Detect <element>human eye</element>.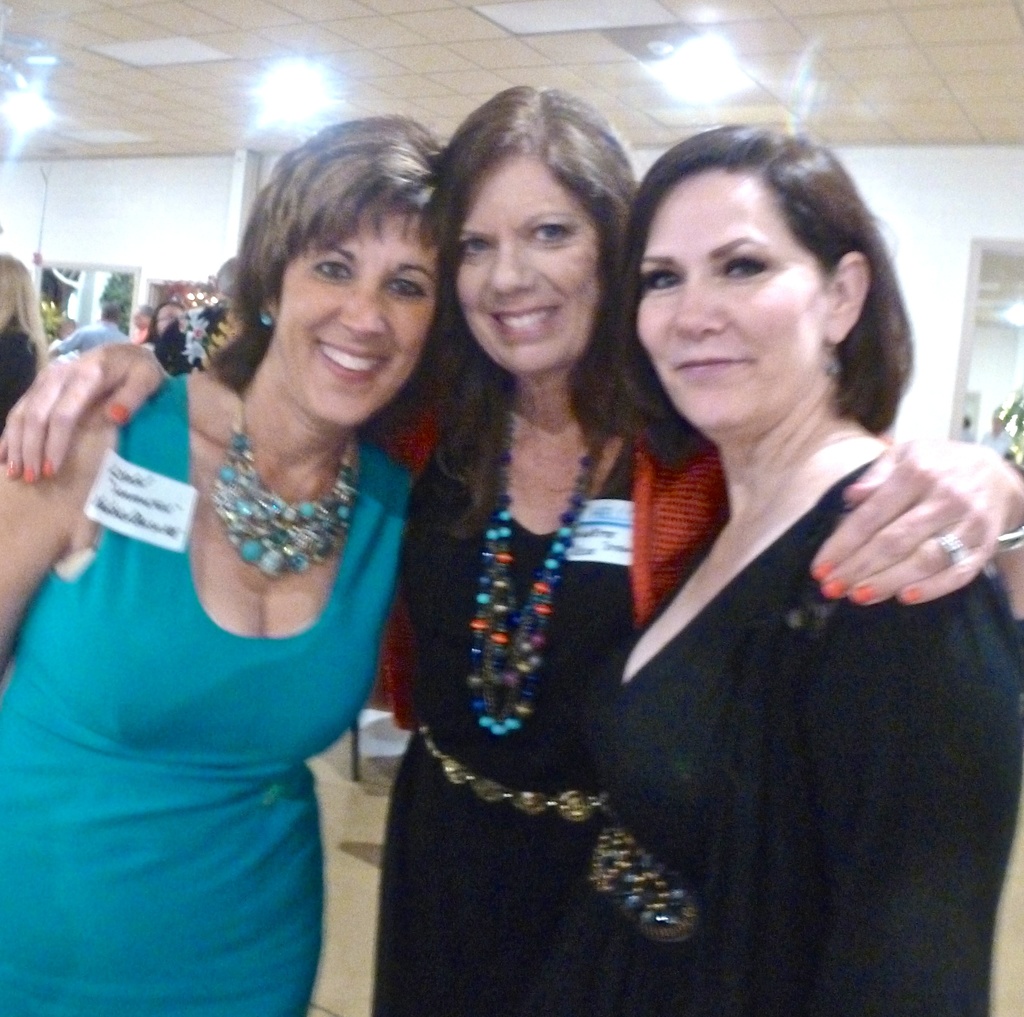
Detected at rect(390, 272, 429, 303).
